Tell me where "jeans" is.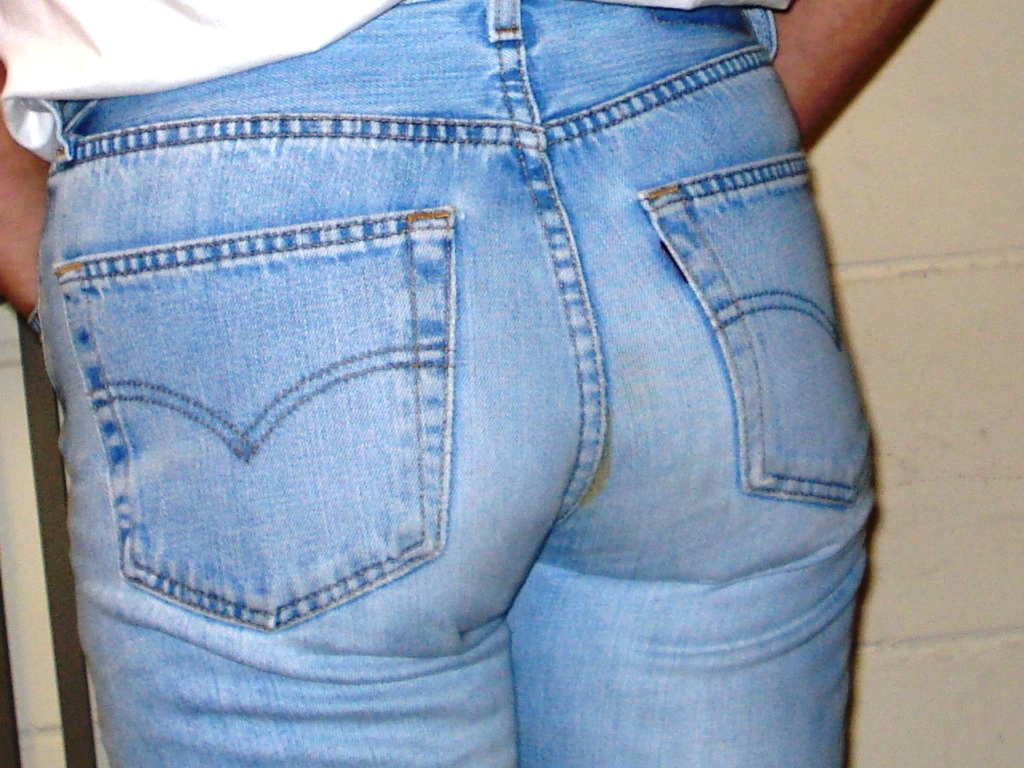
"jeans" is at [31,0,876,767].
